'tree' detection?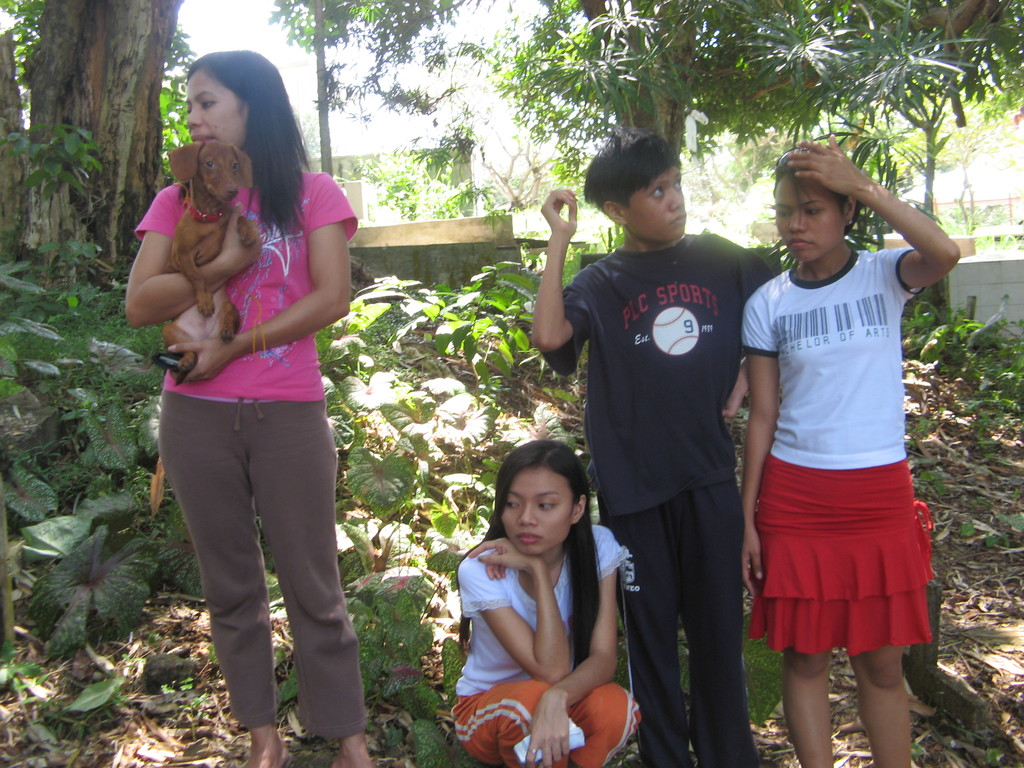
rect(0, 0, 163, 269)
